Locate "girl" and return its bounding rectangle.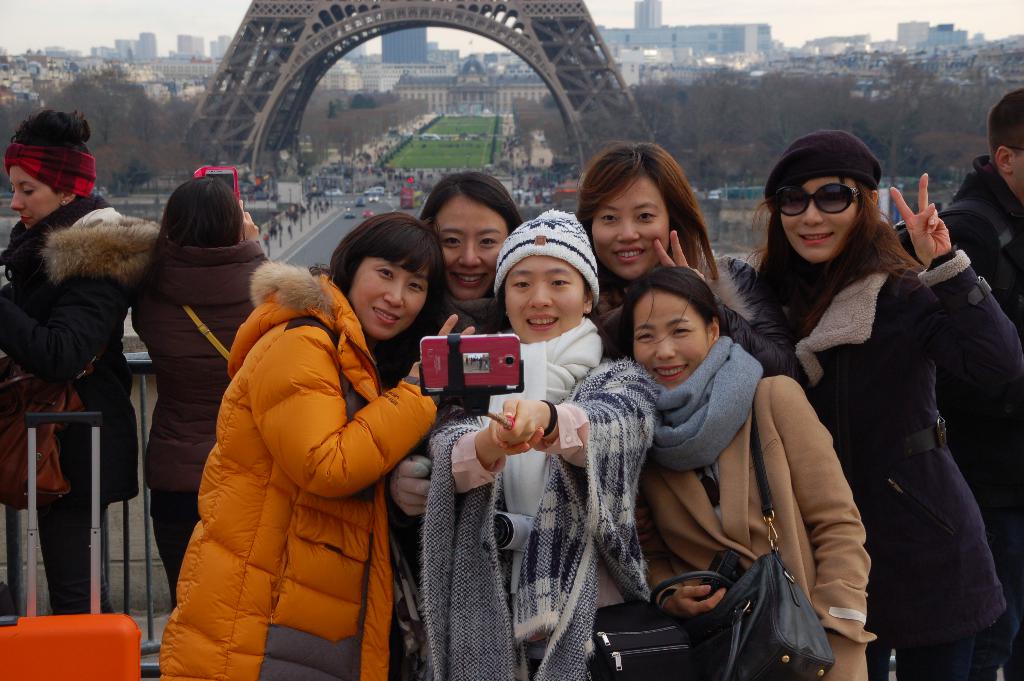
(634, 268, 871, 680).
